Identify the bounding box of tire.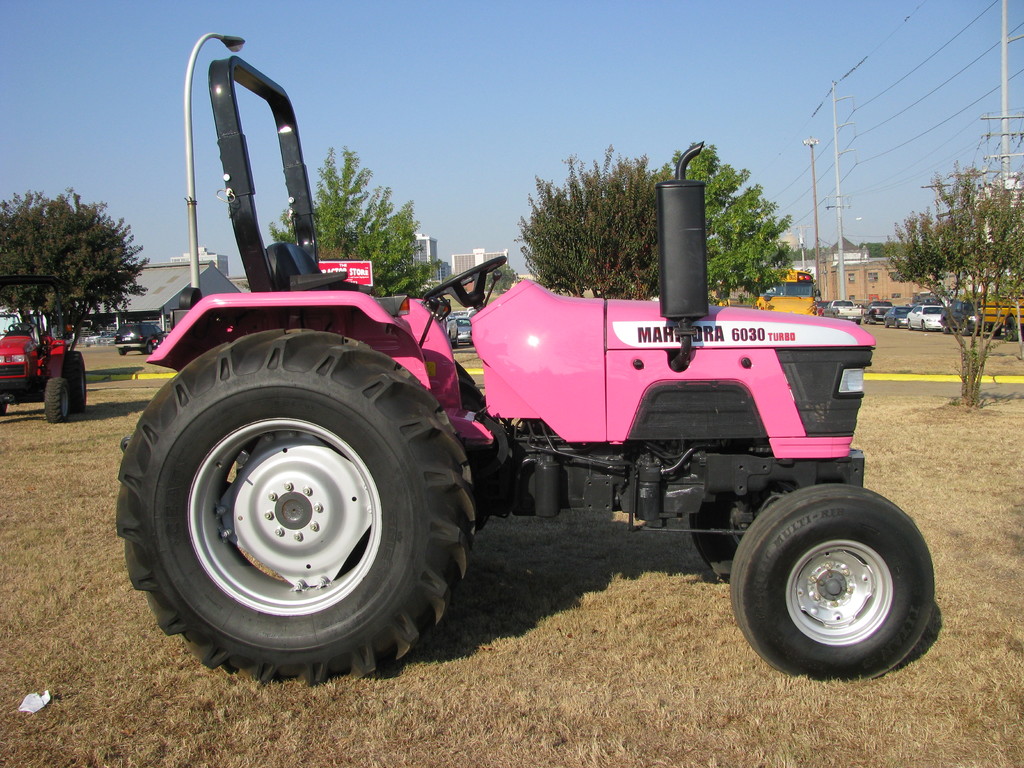
x1=916 y1=318 x2=925 y2=331.
